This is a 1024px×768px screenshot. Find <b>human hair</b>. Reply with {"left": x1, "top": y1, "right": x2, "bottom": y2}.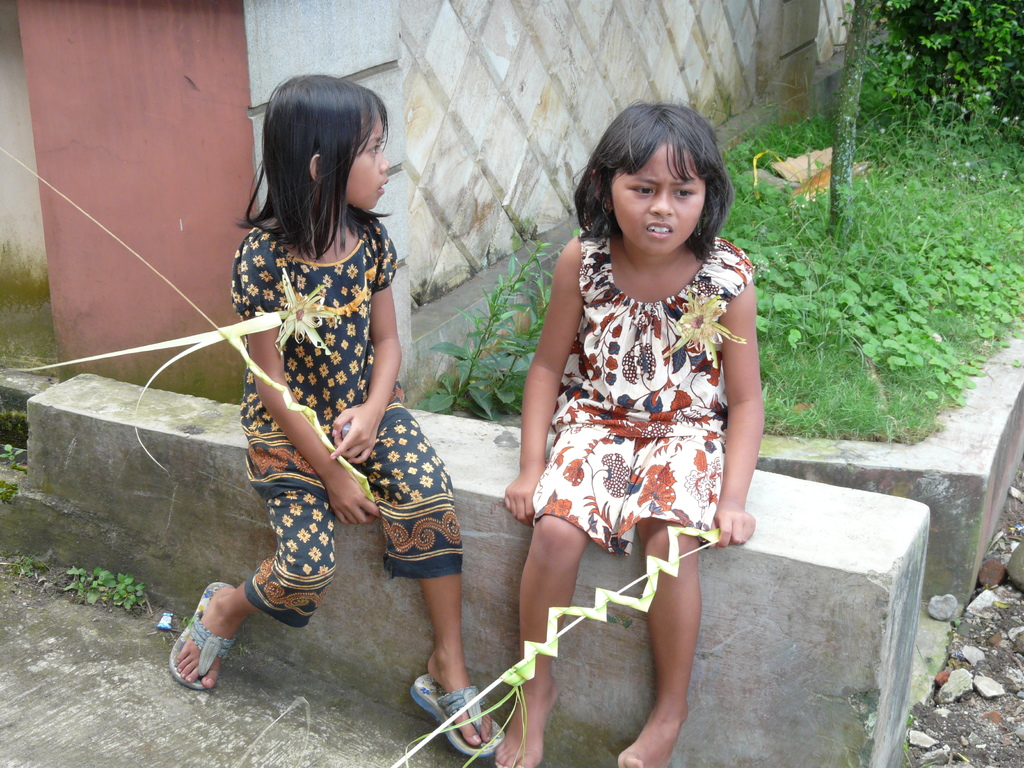
{"left": 558, "top": 101, "right": 734, "bottom": 264}.
